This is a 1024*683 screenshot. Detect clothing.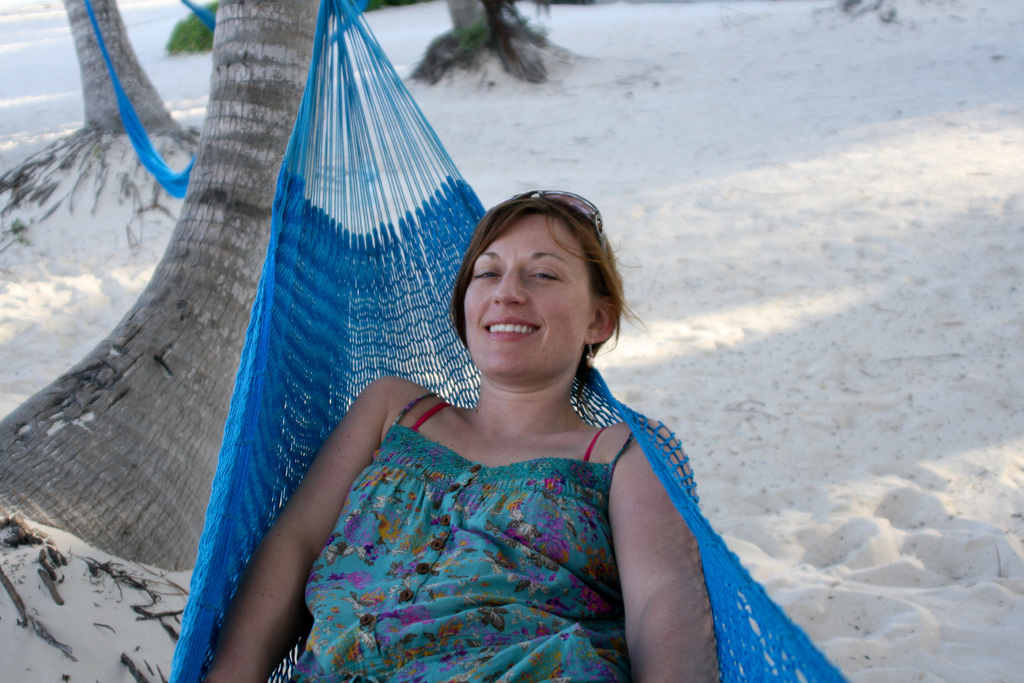
<bbox>296, 359, 710, 666</bbox>.
